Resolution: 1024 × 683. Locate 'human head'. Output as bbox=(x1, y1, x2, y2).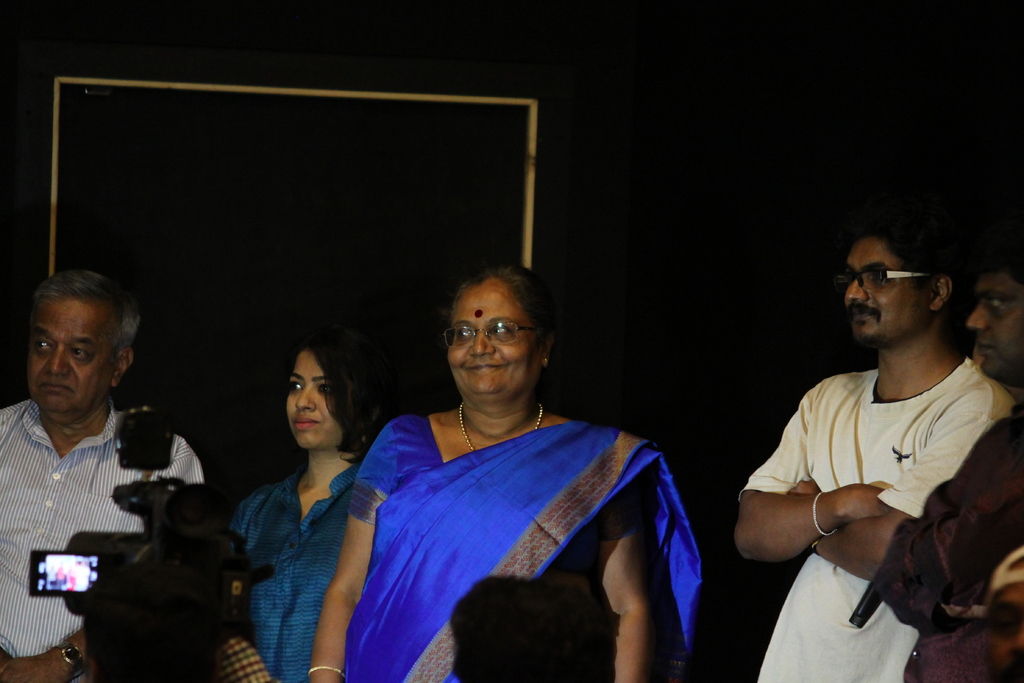
bbox=(845, 220, 959, 347).
